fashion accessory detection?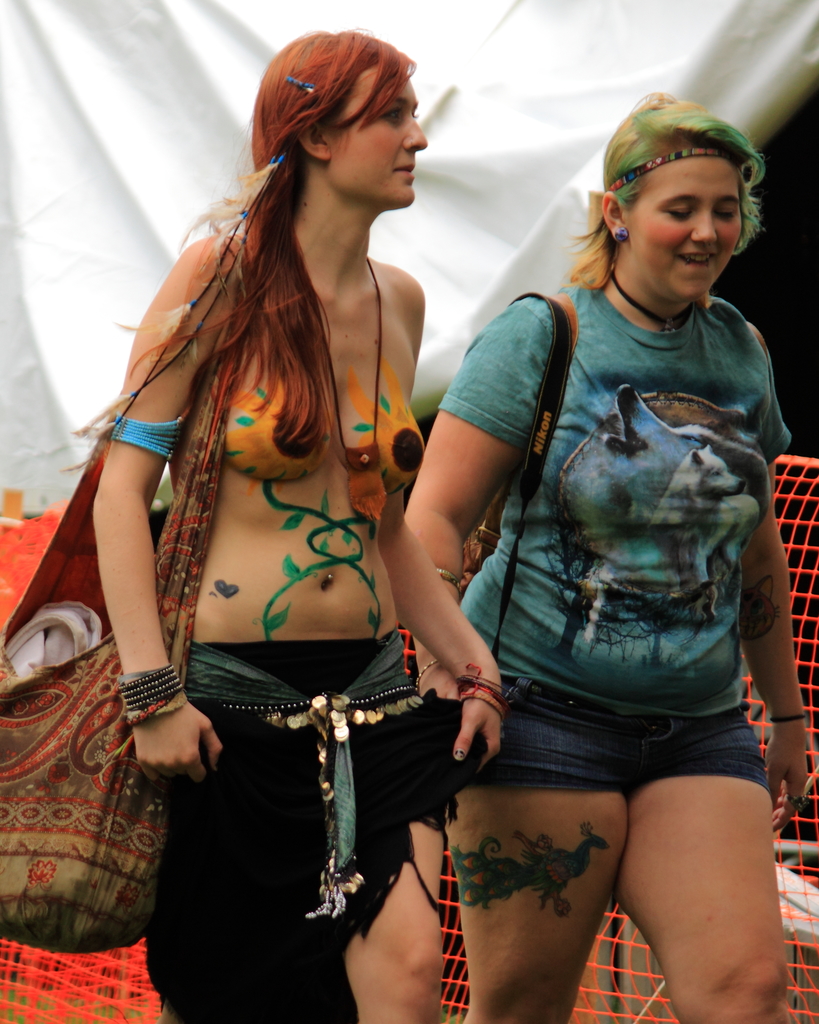
bbox=(307, 256, 388, 524)
